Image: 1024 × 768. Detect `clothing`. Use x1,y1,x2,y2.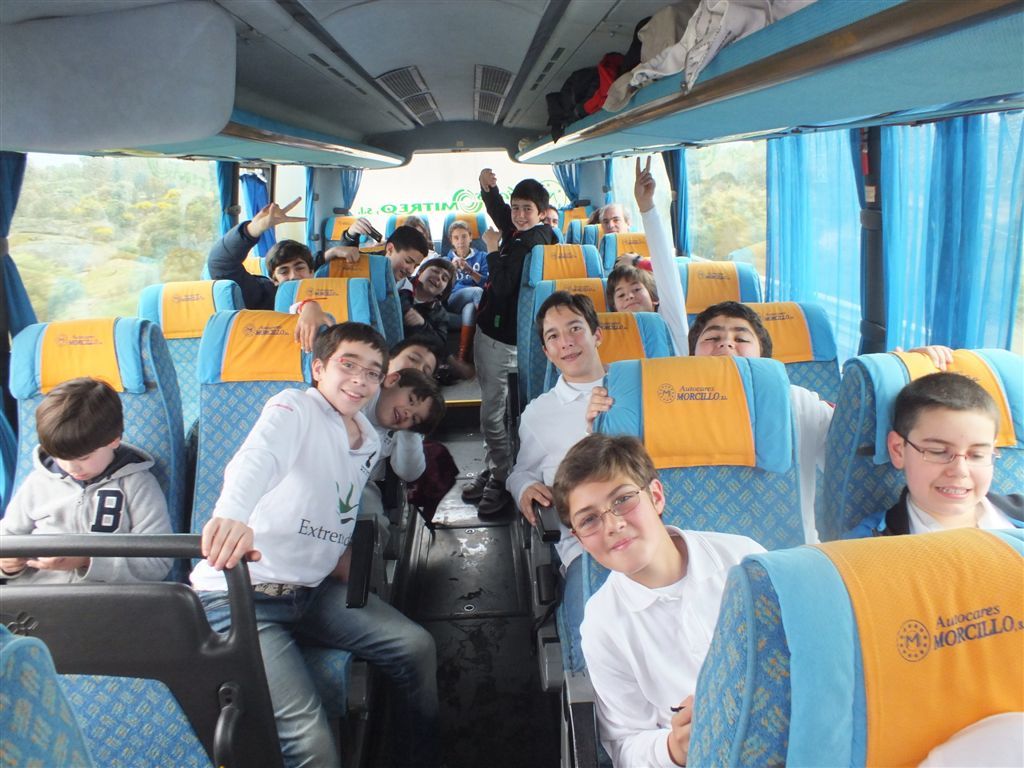
509,373,604,502.
